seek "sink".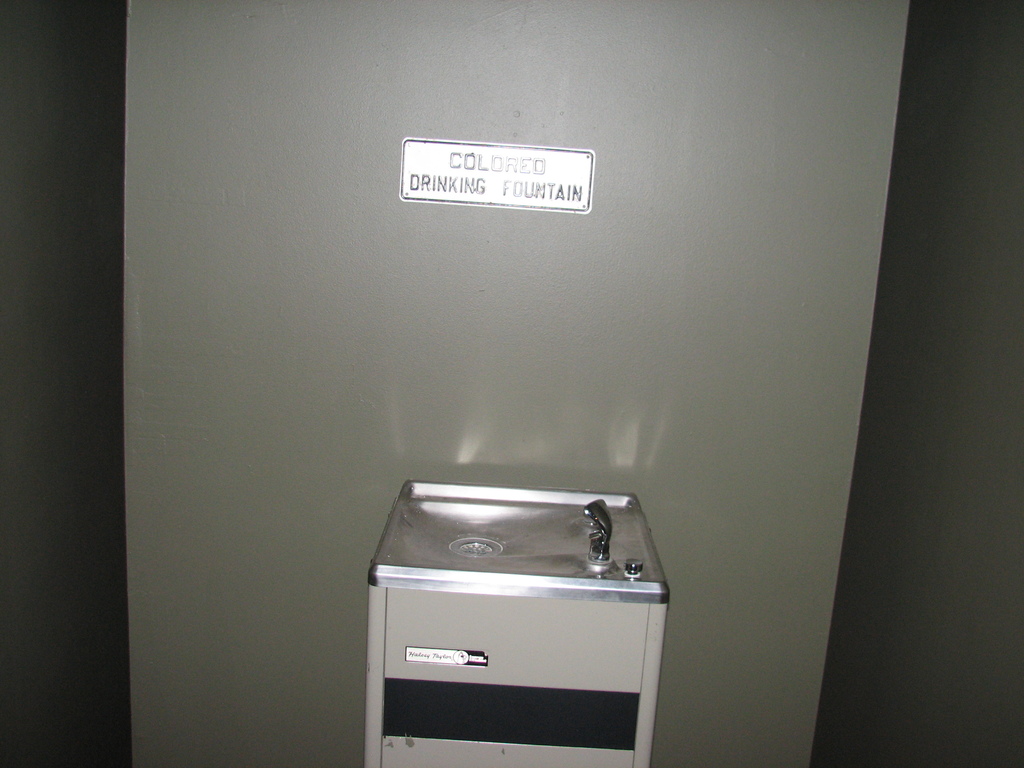
366/481/671/604.
